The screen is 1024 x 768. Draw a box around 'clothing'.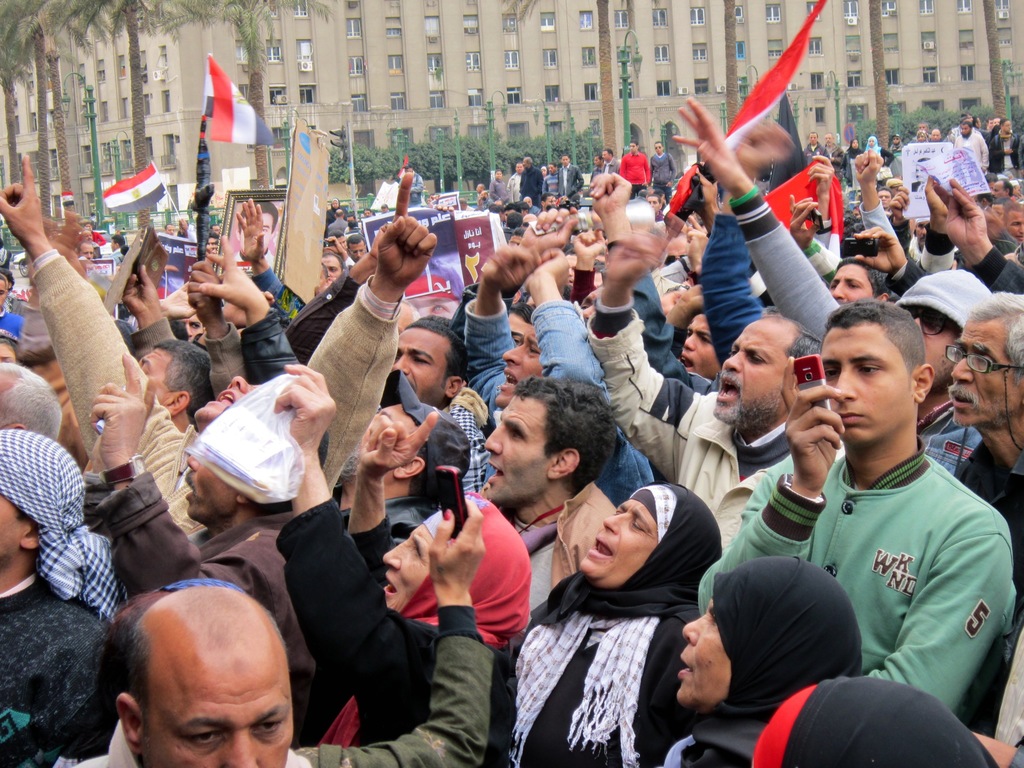
{"x1": 325, "y1": 198, "x2": 340, "y2": 225}.
